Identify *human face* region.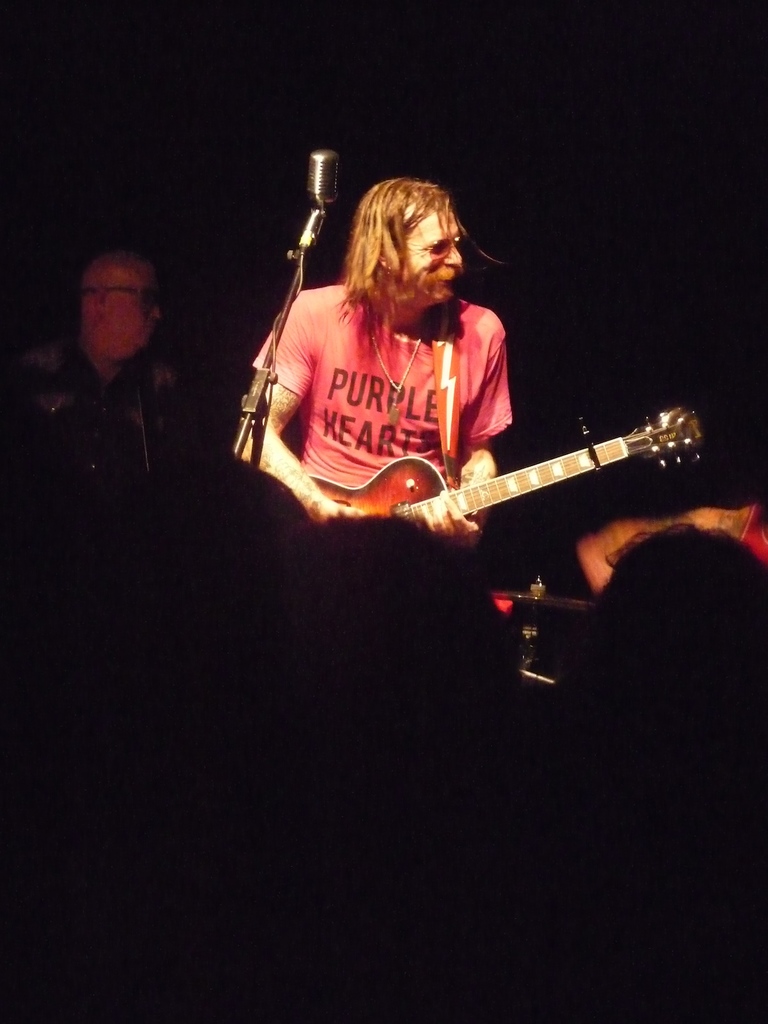
Region: (left=85, top=252, right=151, bottom=360).
